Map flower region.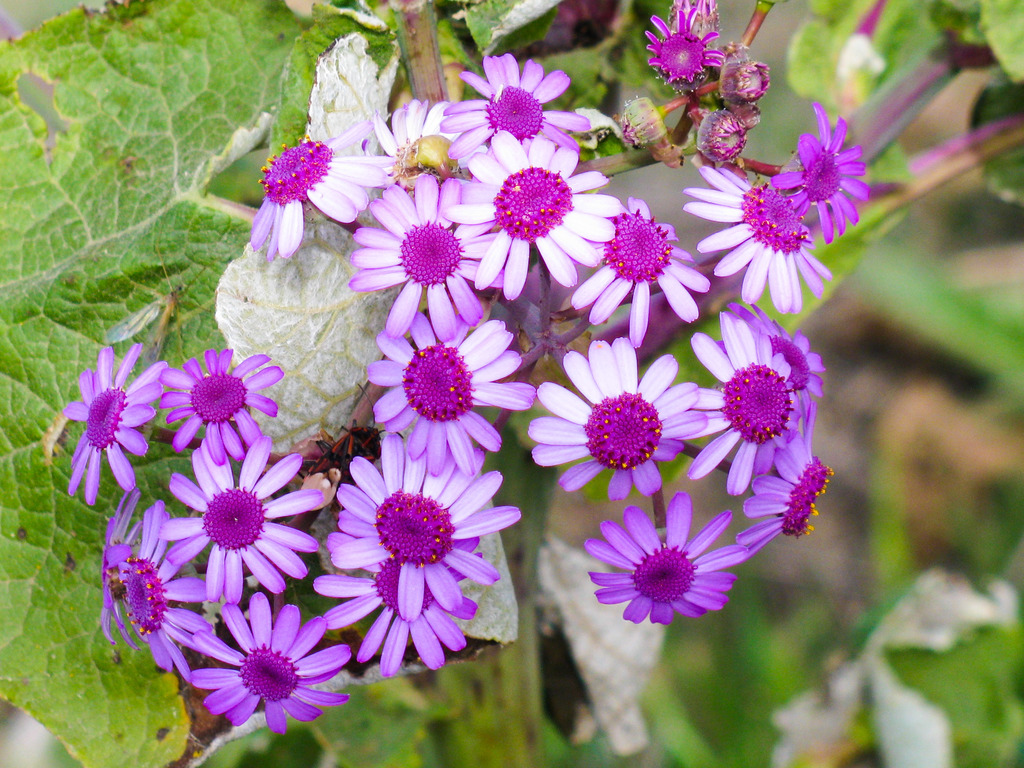
Mapped to BBox(673, 166, 828, 315).
